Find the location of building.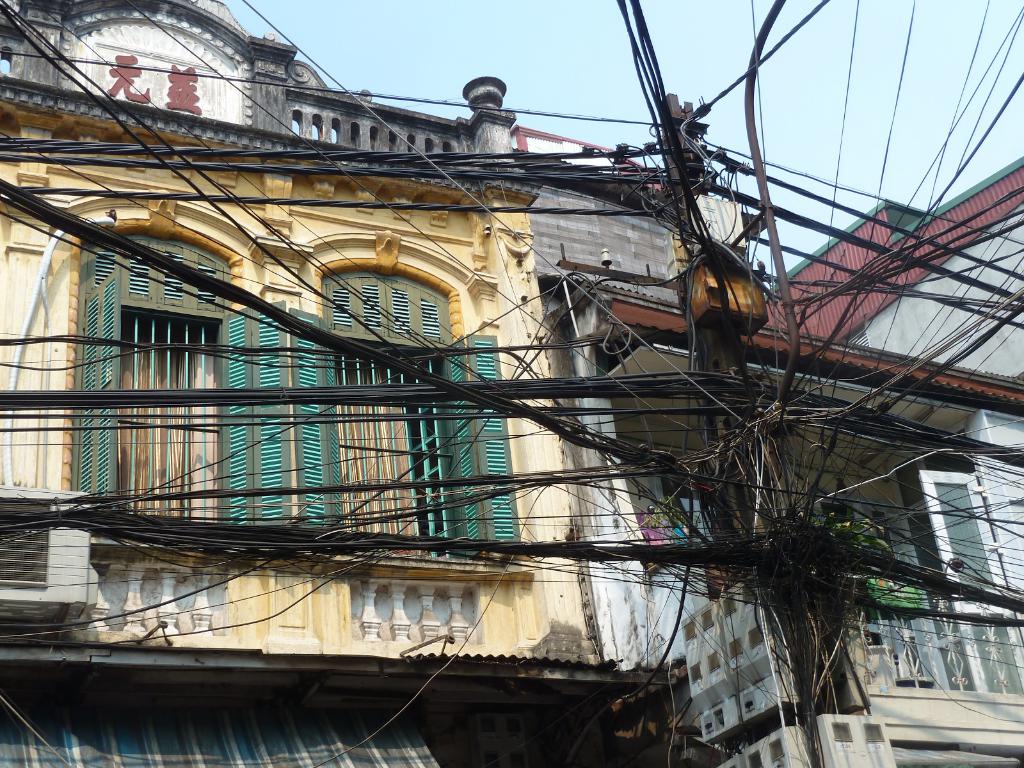
Location: [left=0, top=0, right=517, bottom=180].
